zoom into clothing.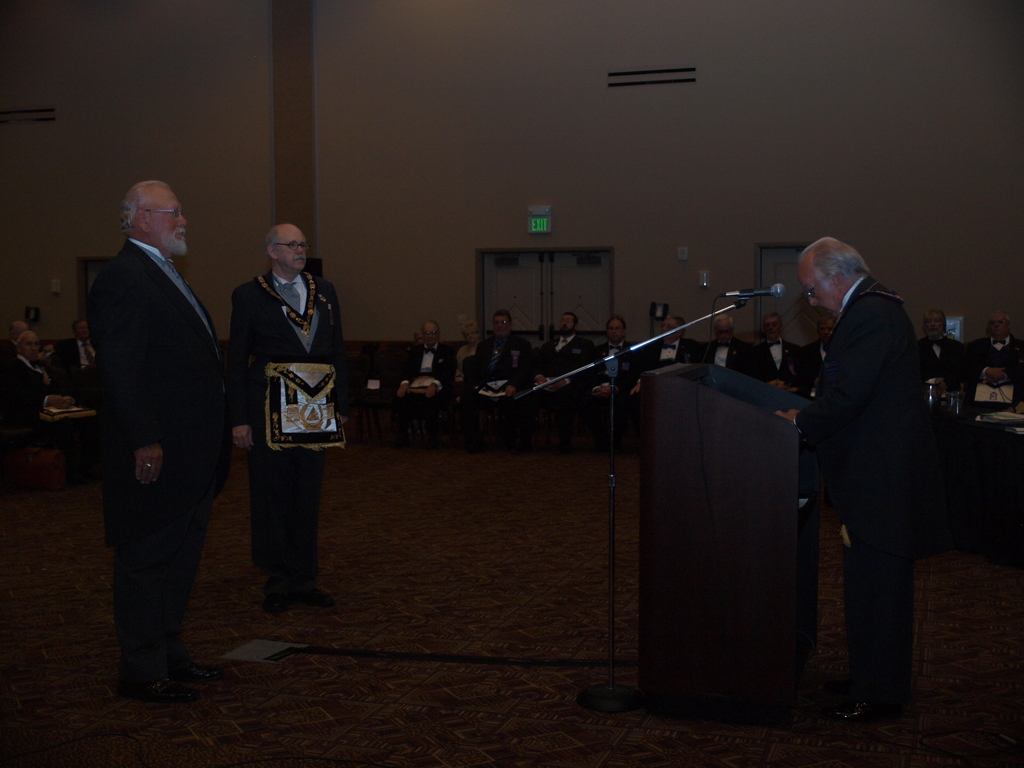
Zoom target: 588:344:642:385.
